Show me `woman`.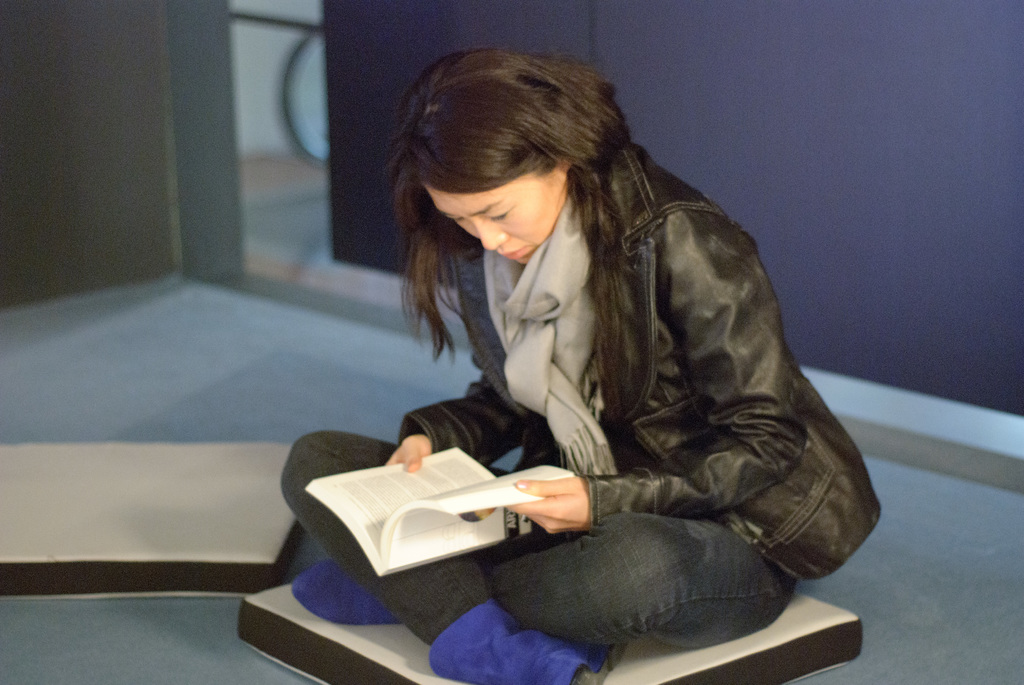
`woman` is here: x1=309 y1=39 x2=840 y2=684.
